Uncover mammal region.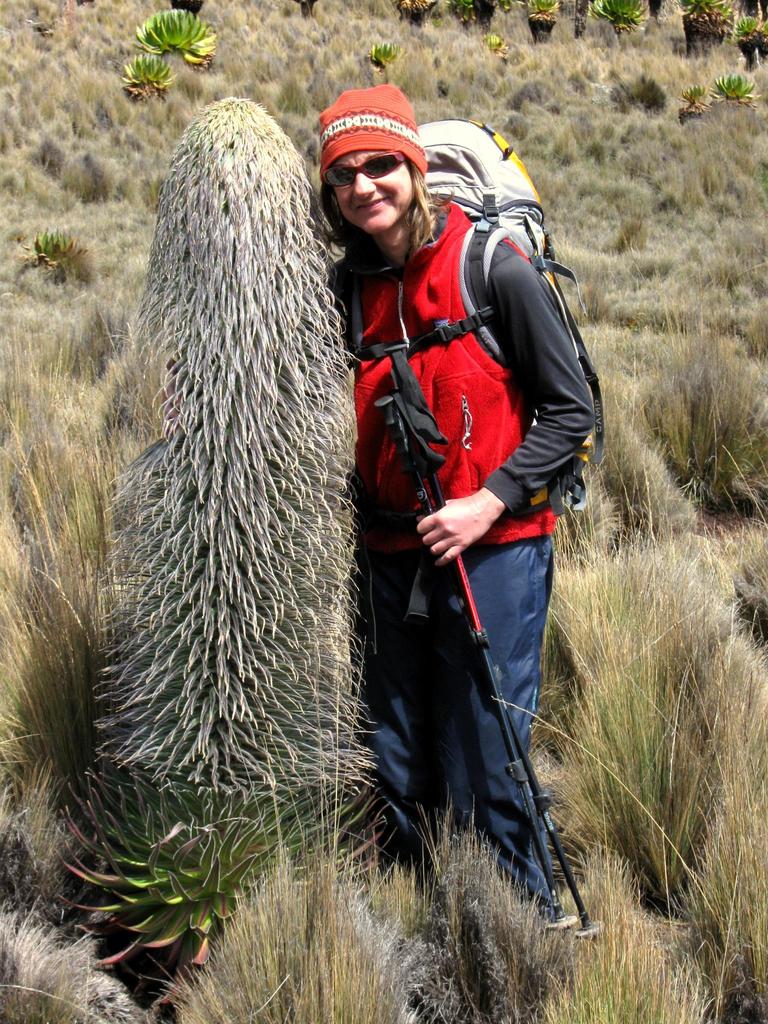
Uncovered: [302, 132, 588, 934].
